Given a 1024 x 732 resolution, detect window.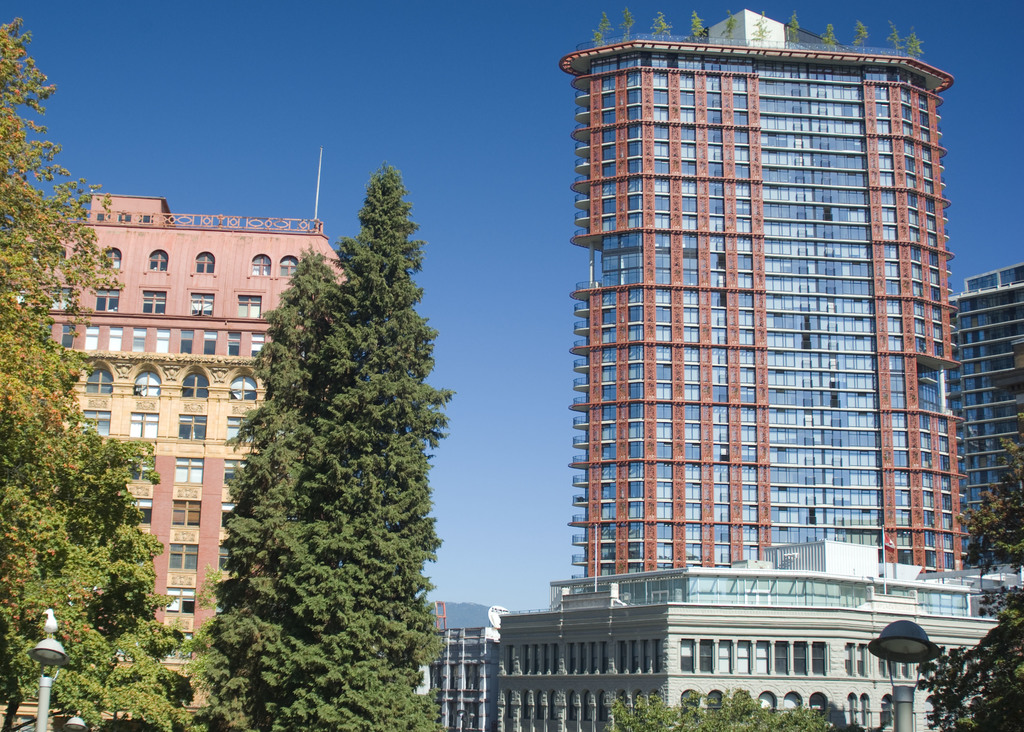
172,497,200,532.
